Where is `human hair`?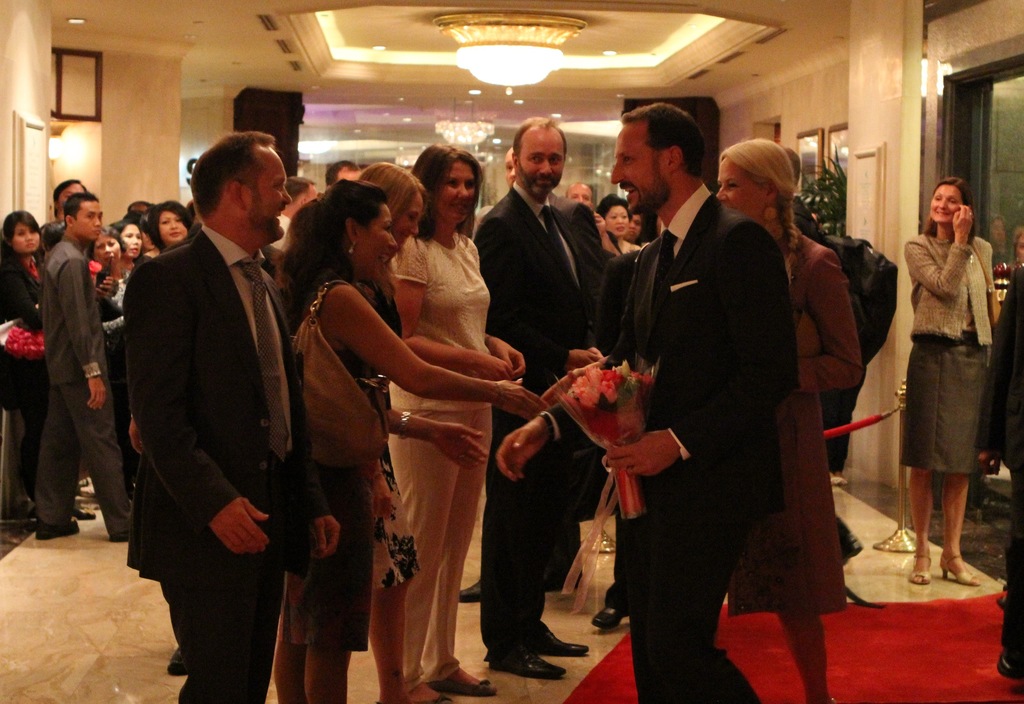
[0, 209, 48, 251].
